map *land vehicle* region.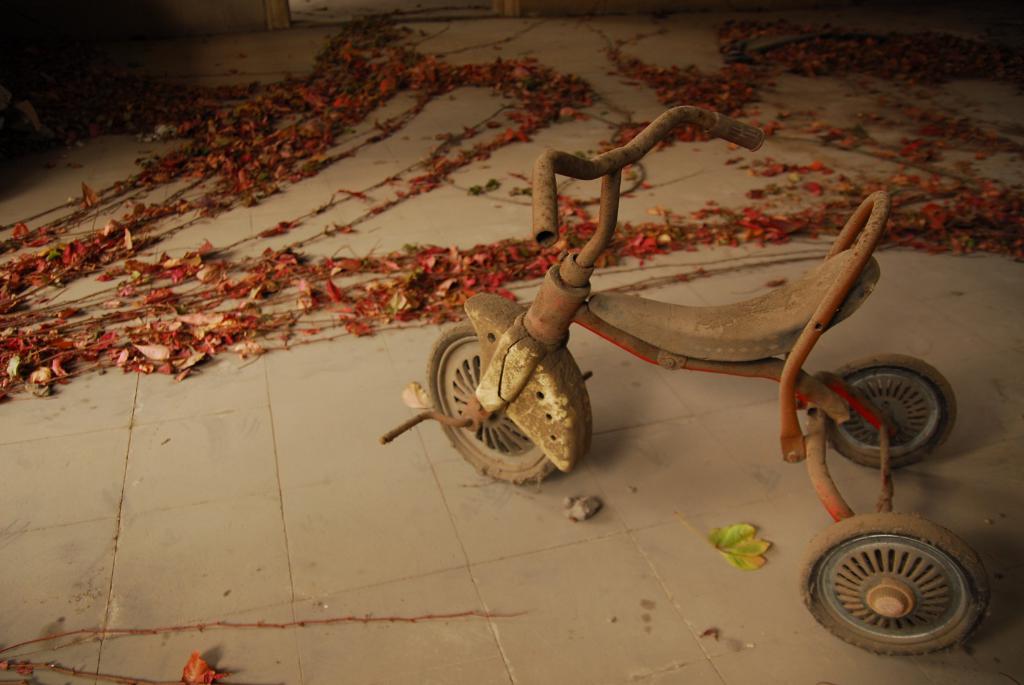
Mapped to (x1=379, y1=106, x2=990, y2=662).
